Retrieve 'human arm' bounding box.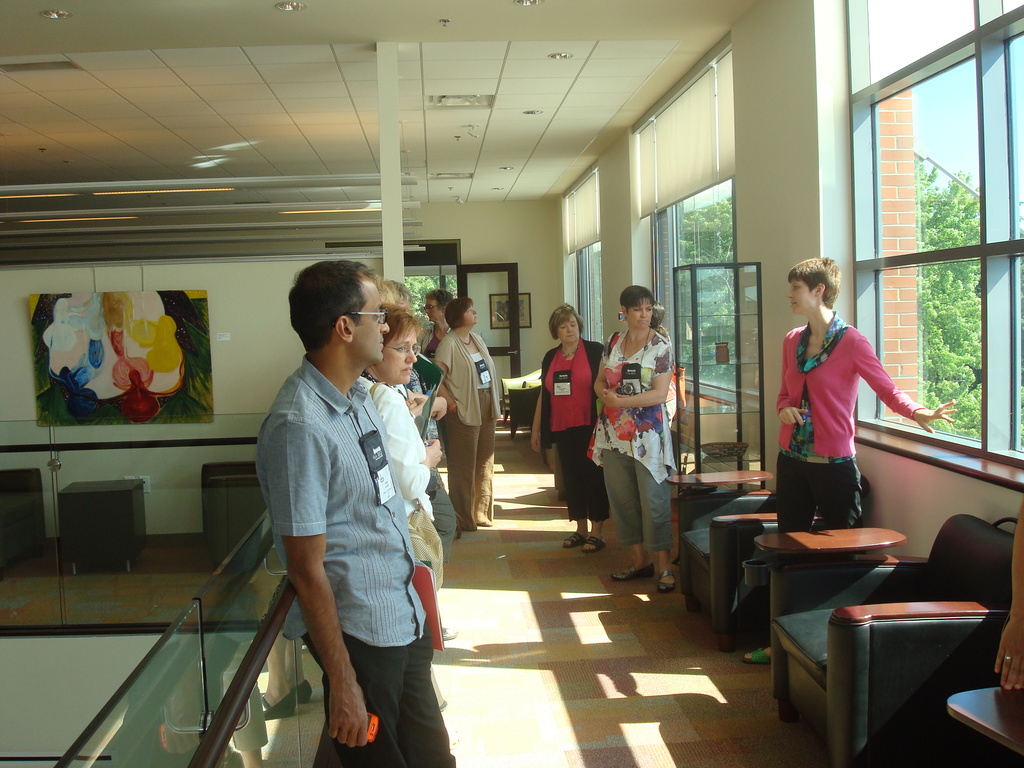
Bounding box: [x1=593, y1=333, x2=628, y2=396].
